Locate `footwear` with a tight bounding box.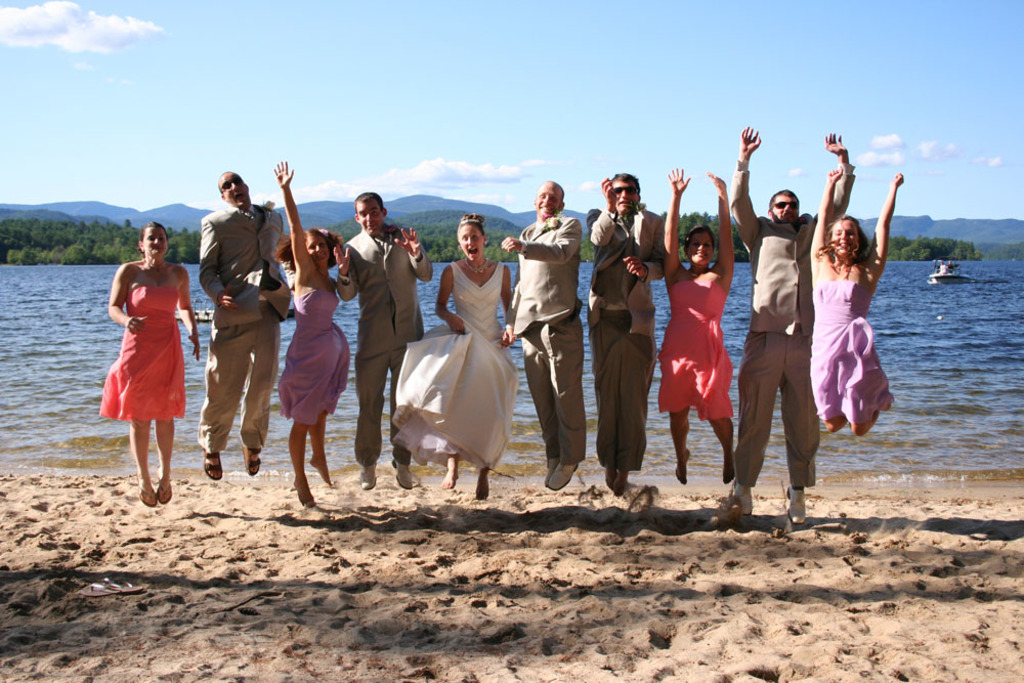
(x1=544, y1=457, x2=561, y2=484).
